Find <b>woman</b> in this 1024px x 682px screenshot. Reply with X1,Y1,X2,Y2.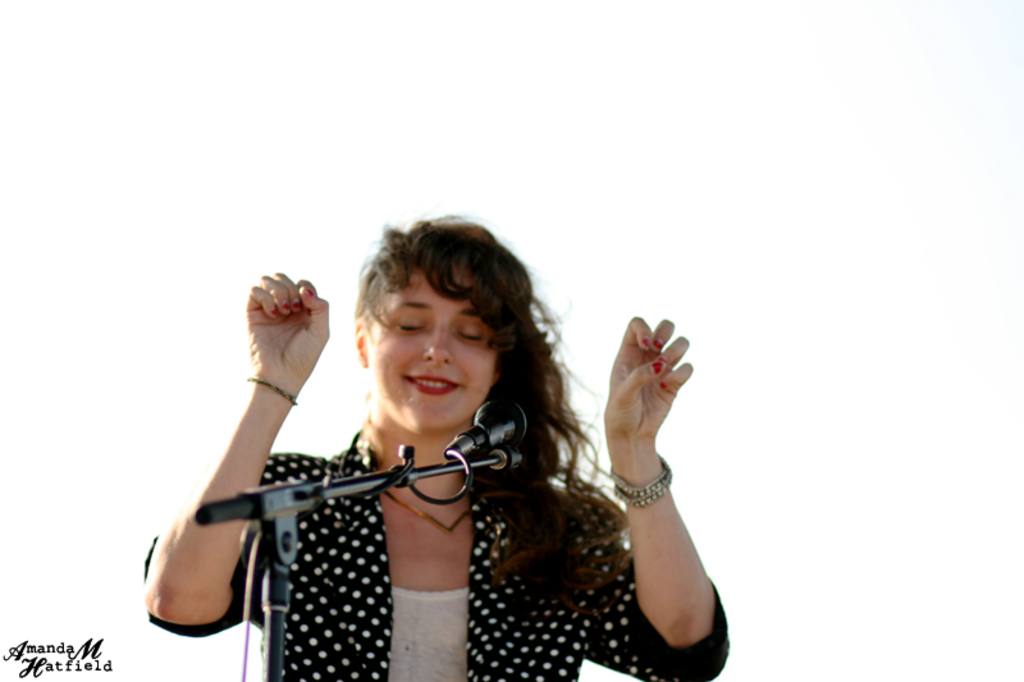
206,206,736,681.
